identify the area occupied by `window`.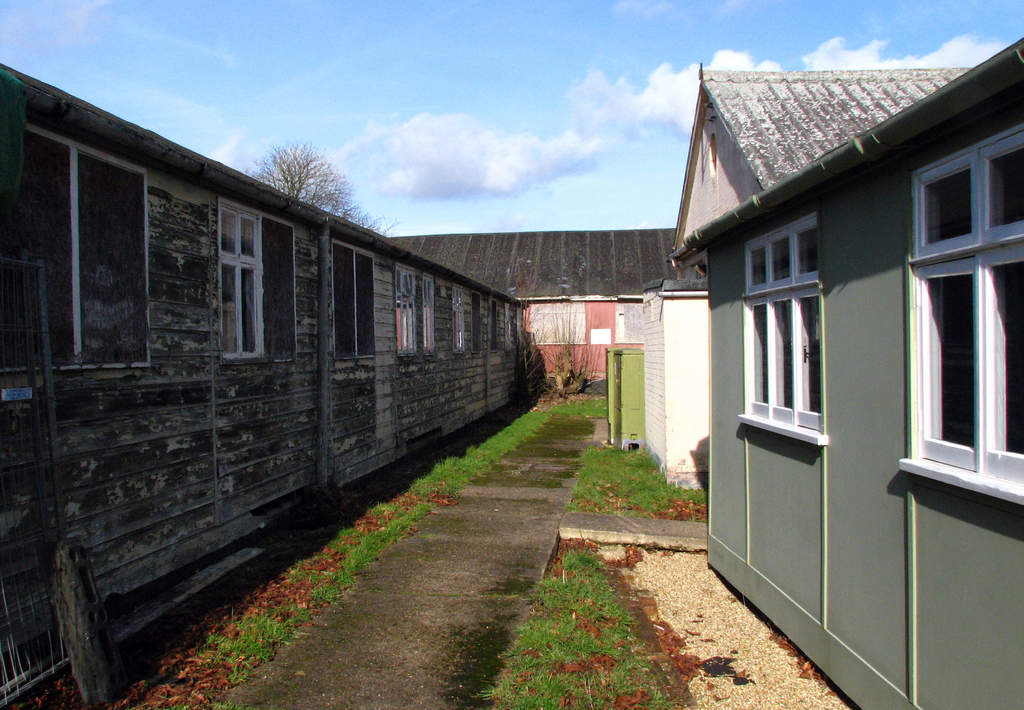
Area: (335, 239, 374, 360).
